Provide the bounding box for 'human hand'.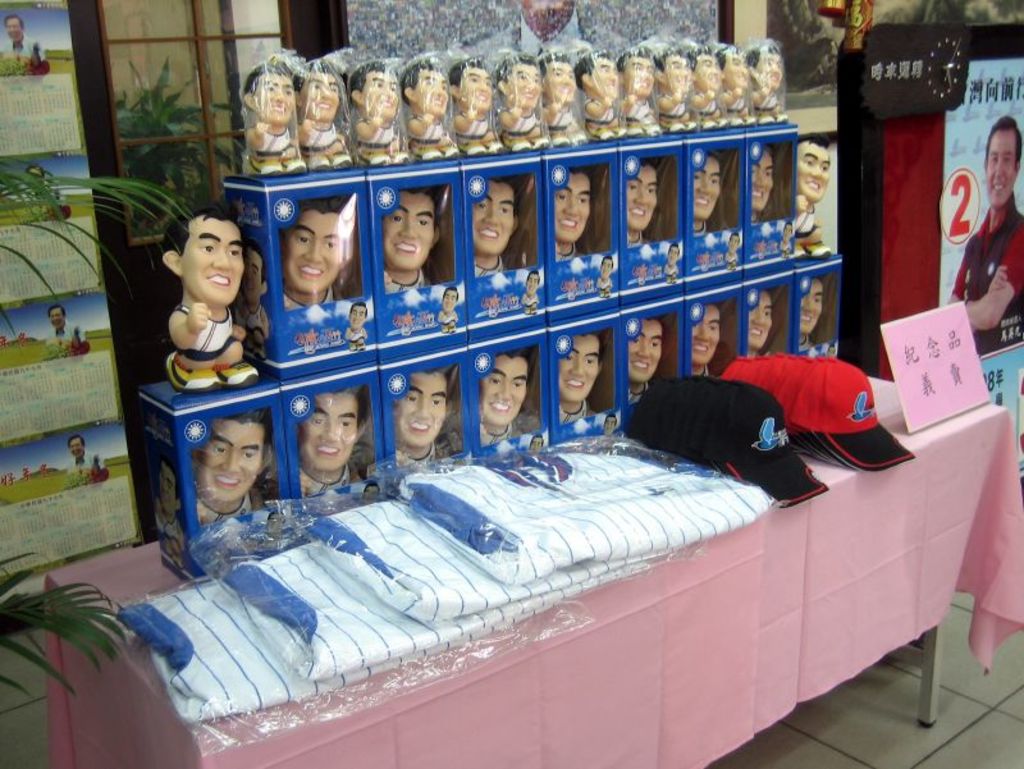
bbox=[253, 330, 262, 348].
